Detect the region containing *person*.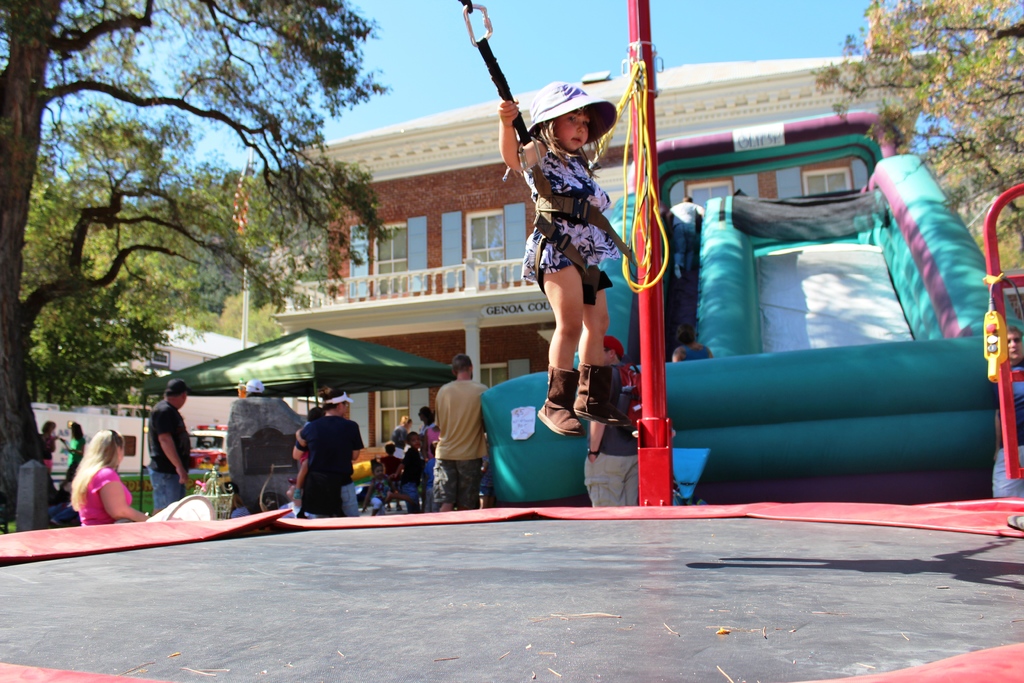
(993,325,1023,497).
